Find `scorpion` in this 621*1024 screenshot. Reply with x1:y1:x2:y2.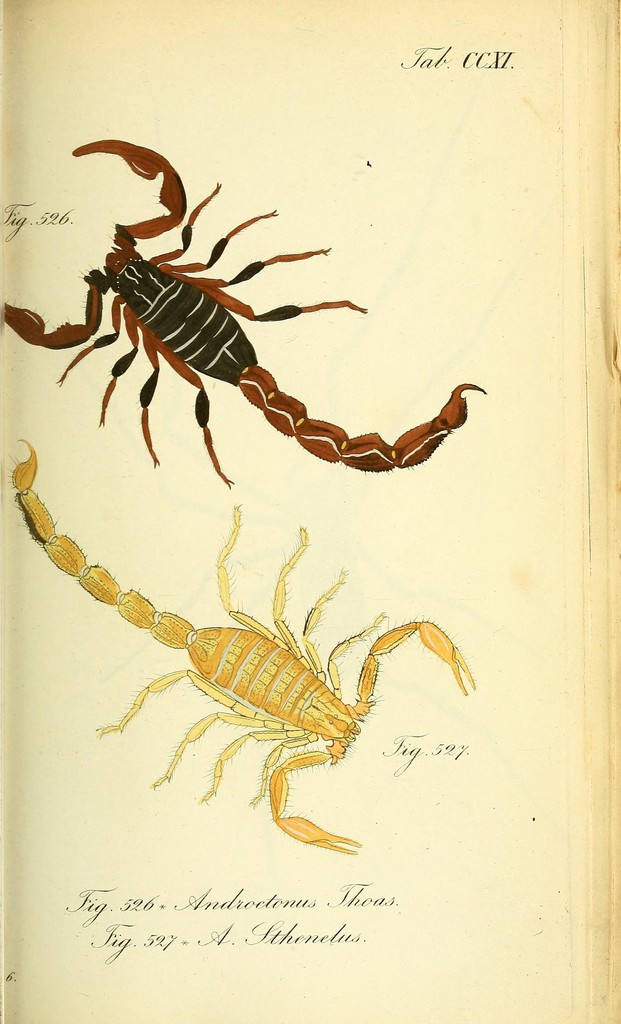
0:138:489:498.
